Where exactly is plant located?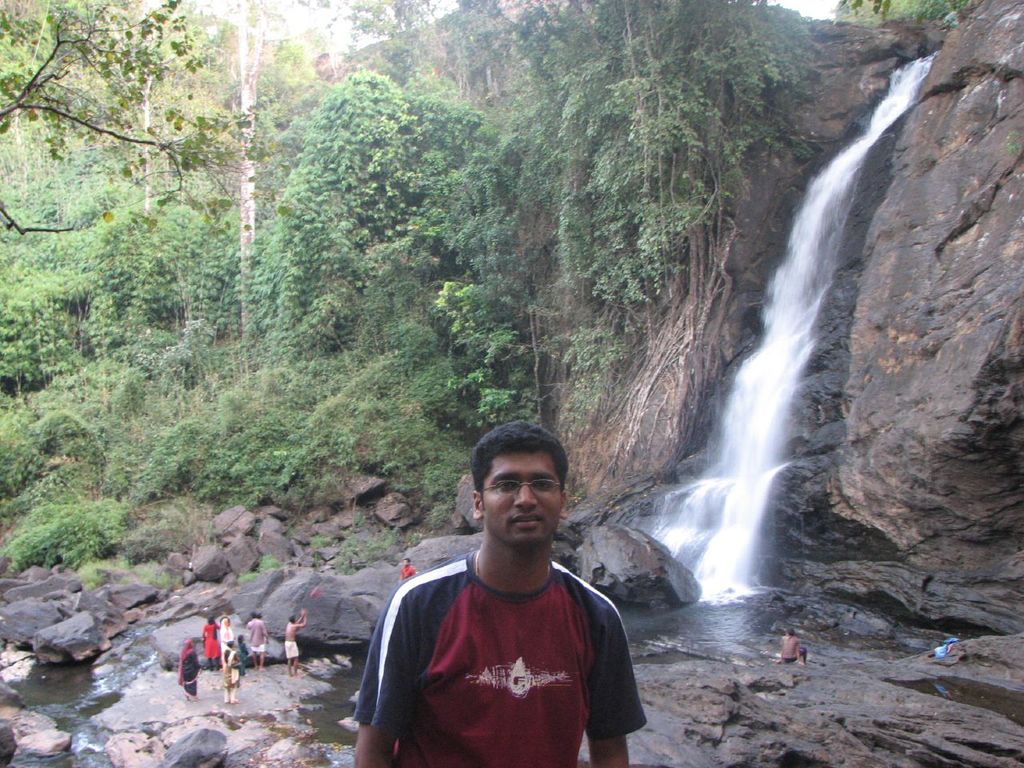
Its bounding box is bbox=(148, 314, 264, 392).
